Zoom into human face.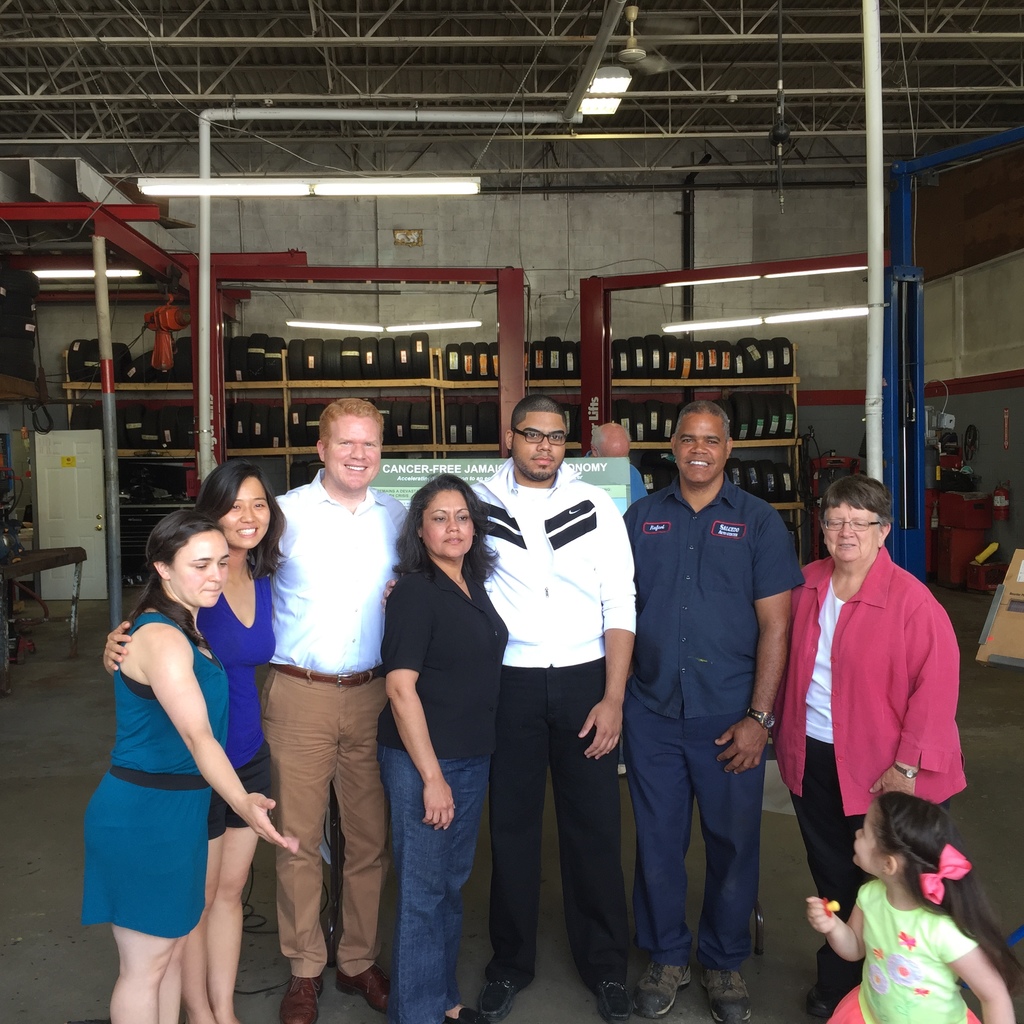
Zoom target: {"left": 417, "top": 485, "right": 476, "bottom": 562}.
